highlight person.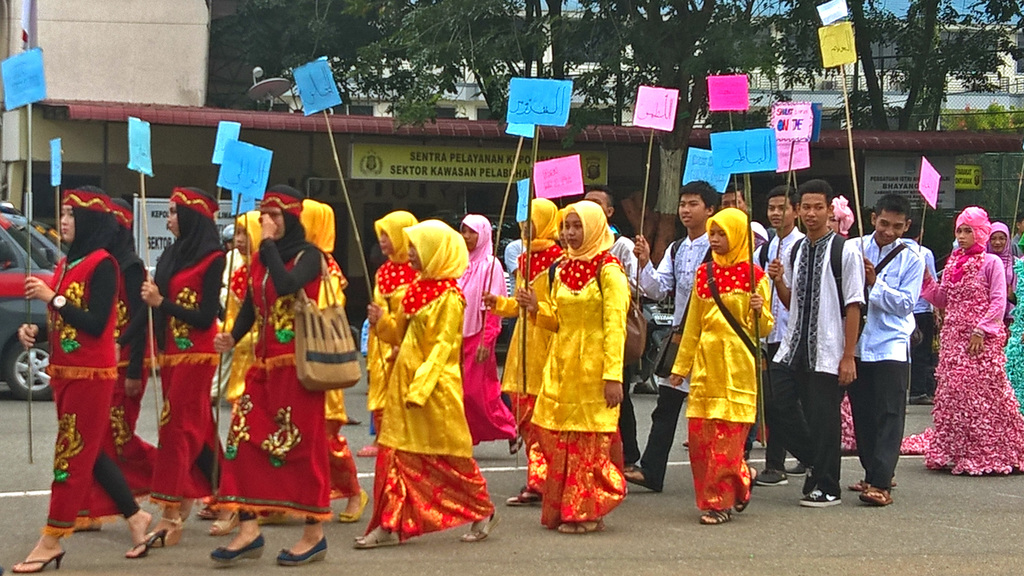
Highlighted region: [x1=463, y1=204, x2=509, y2=456].
